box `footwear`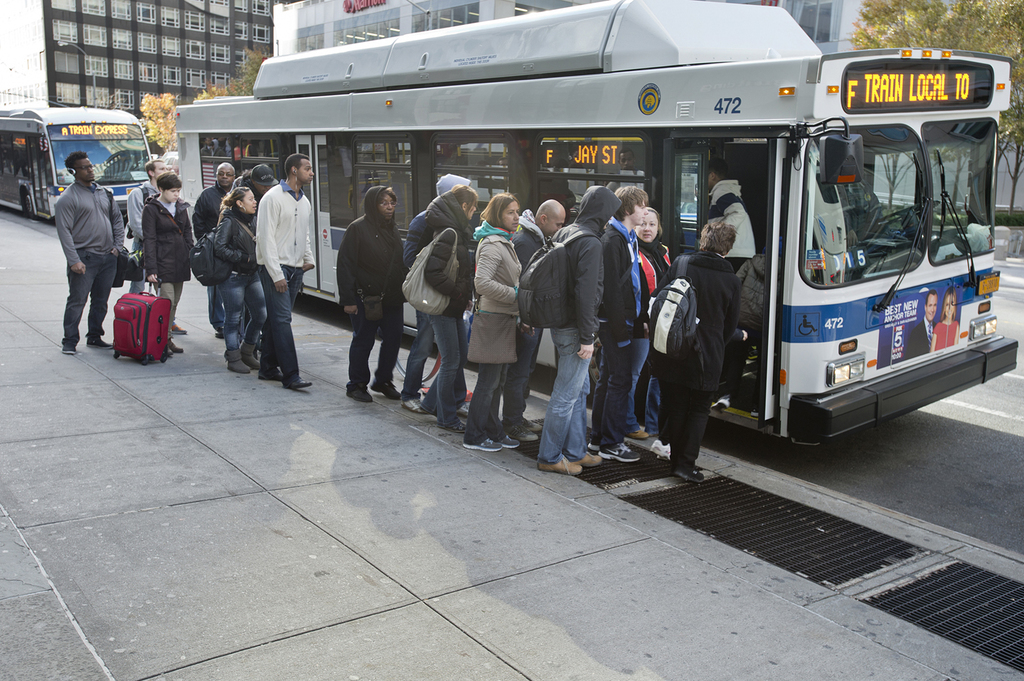
Rect(384, 384, 395, 402)
